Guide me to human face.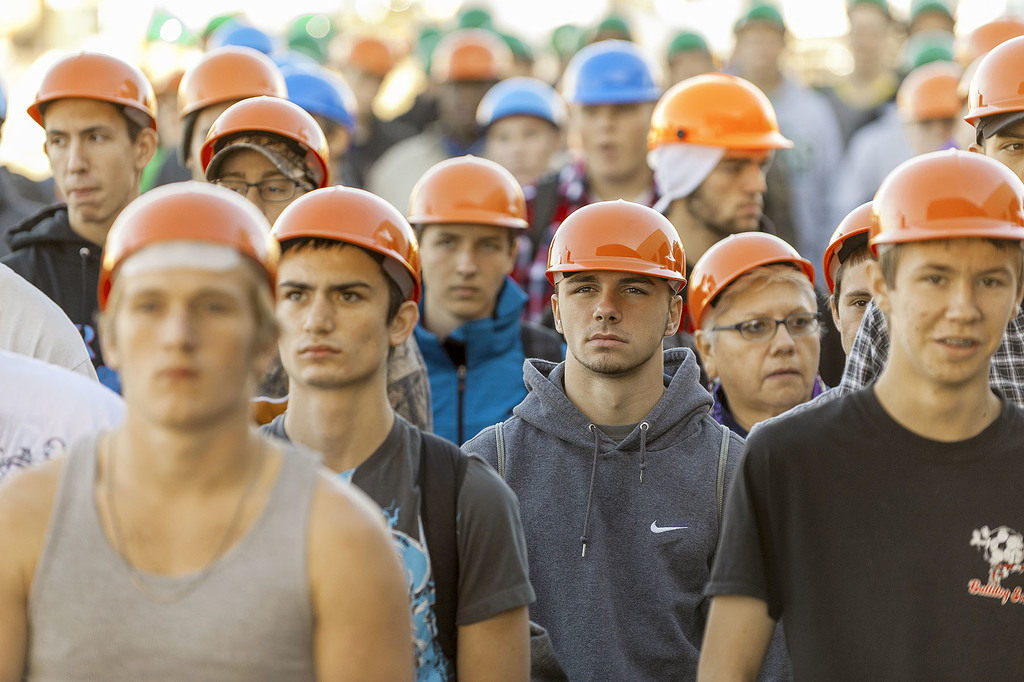
Guidance: select_region(110, 250, 257, 414).
